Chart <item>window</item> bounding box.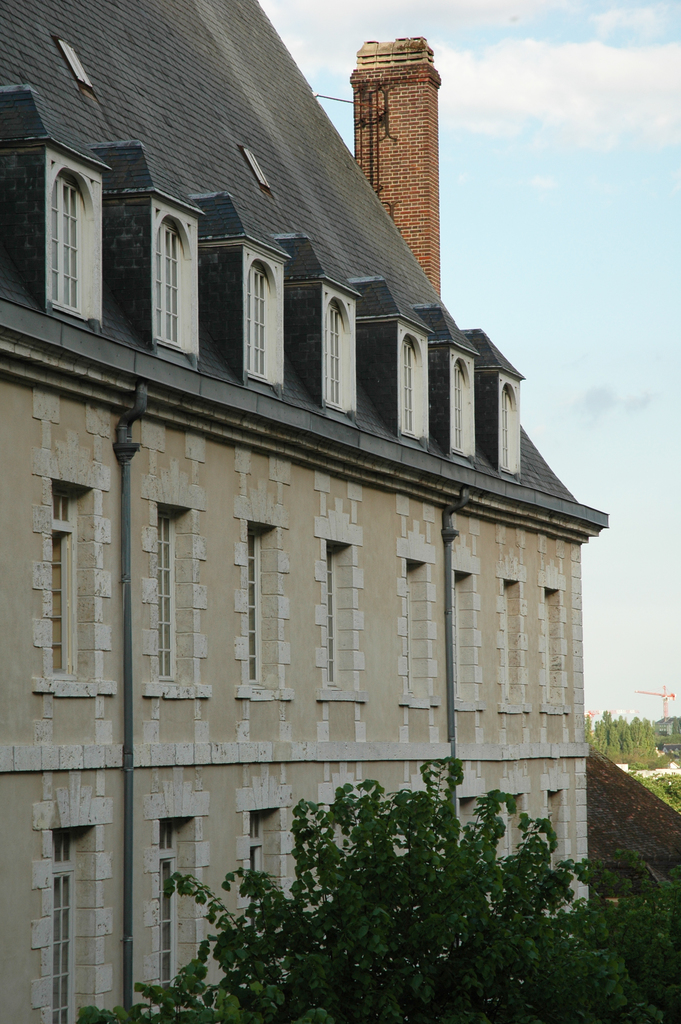
Charted: crop(448, 550, 480, 707).
